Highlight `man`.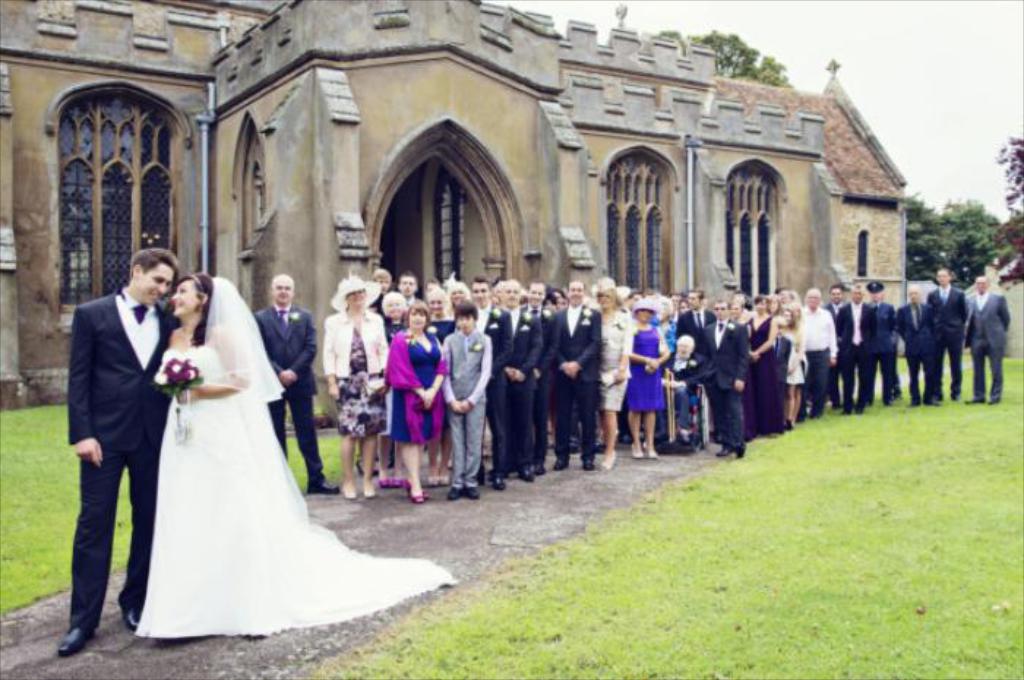
Highlighted region: x1=255, y1=273, x2=339, y2=499.
